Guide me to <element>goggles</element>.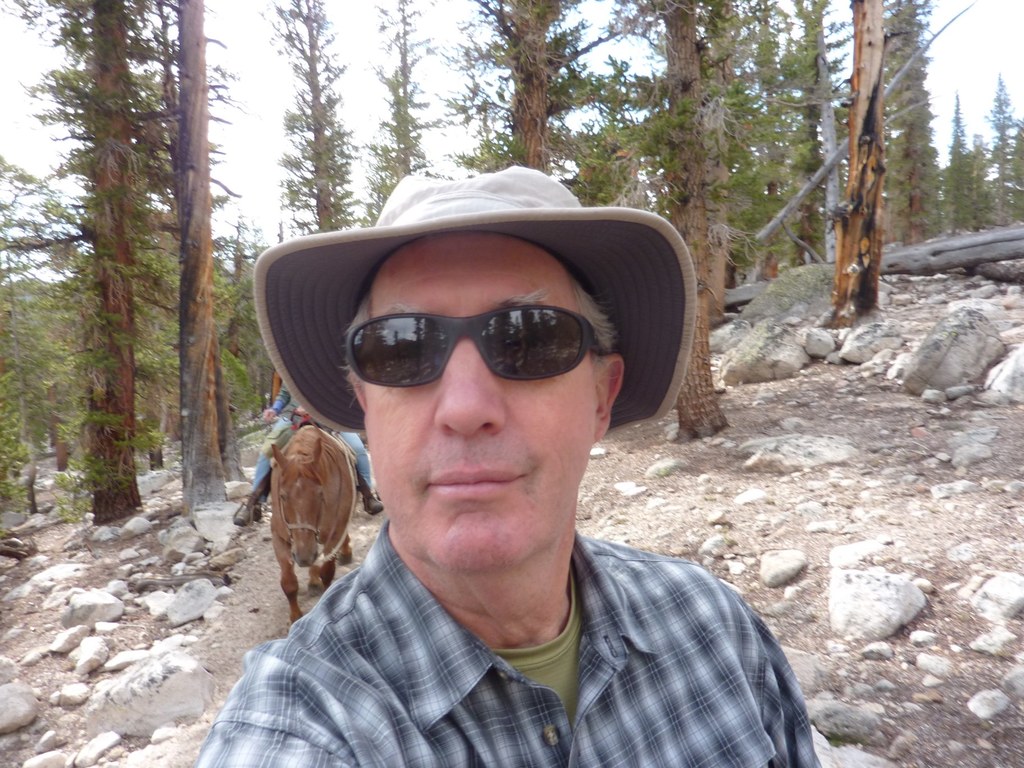
Guidance: 346, 309, 620, 388.
